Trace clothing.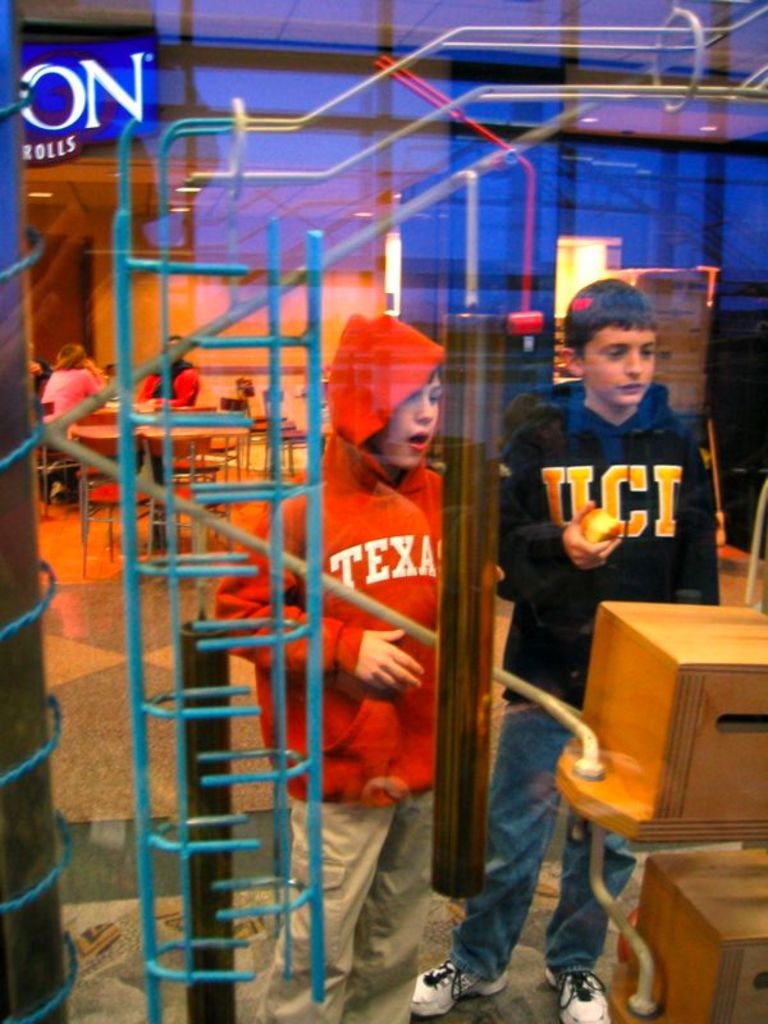
Traced to (left=40, top=369, right=102, bottom=454).
